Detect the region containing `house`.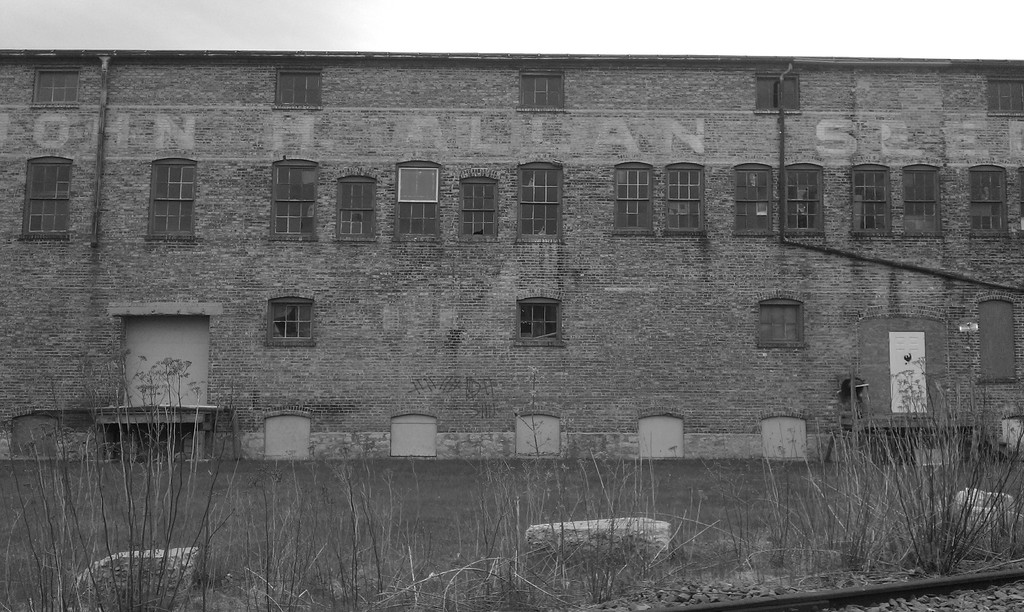
0/54/1023/447.
